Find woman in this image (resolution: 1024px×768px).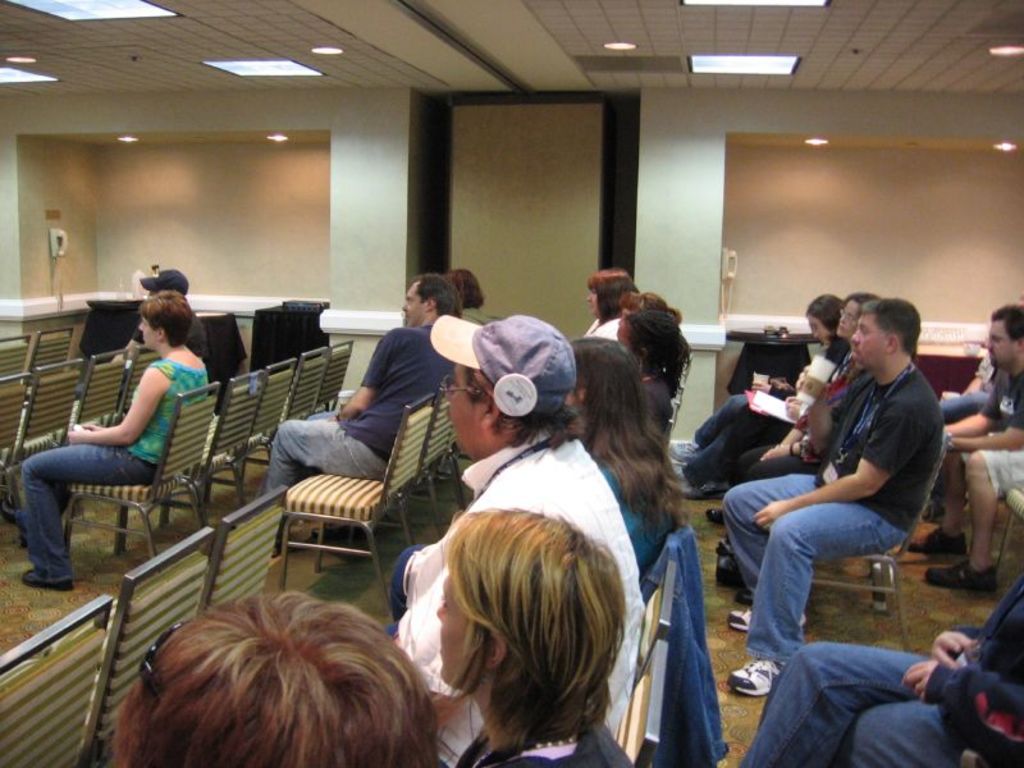
662 287 846 468.
